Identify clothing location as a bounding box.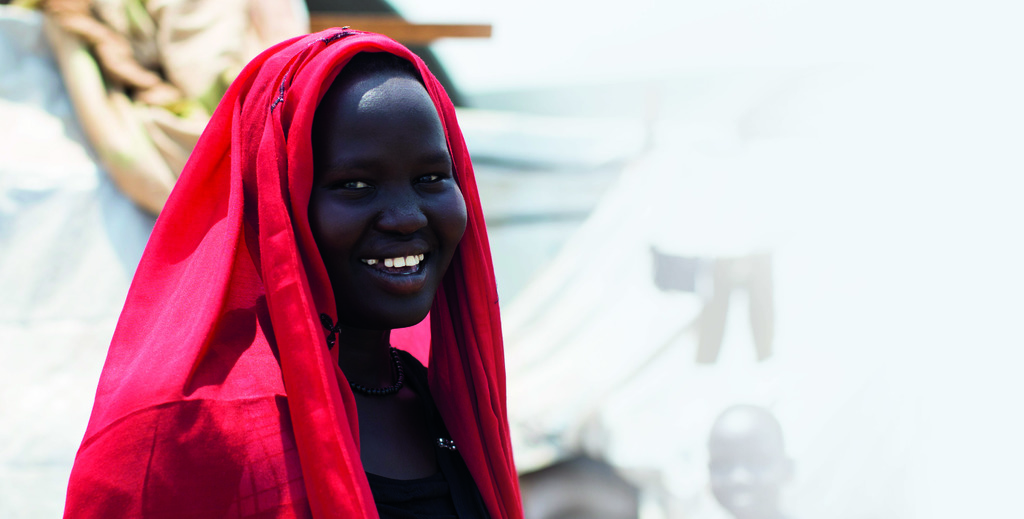
crop(77, 45, 536, 511).
